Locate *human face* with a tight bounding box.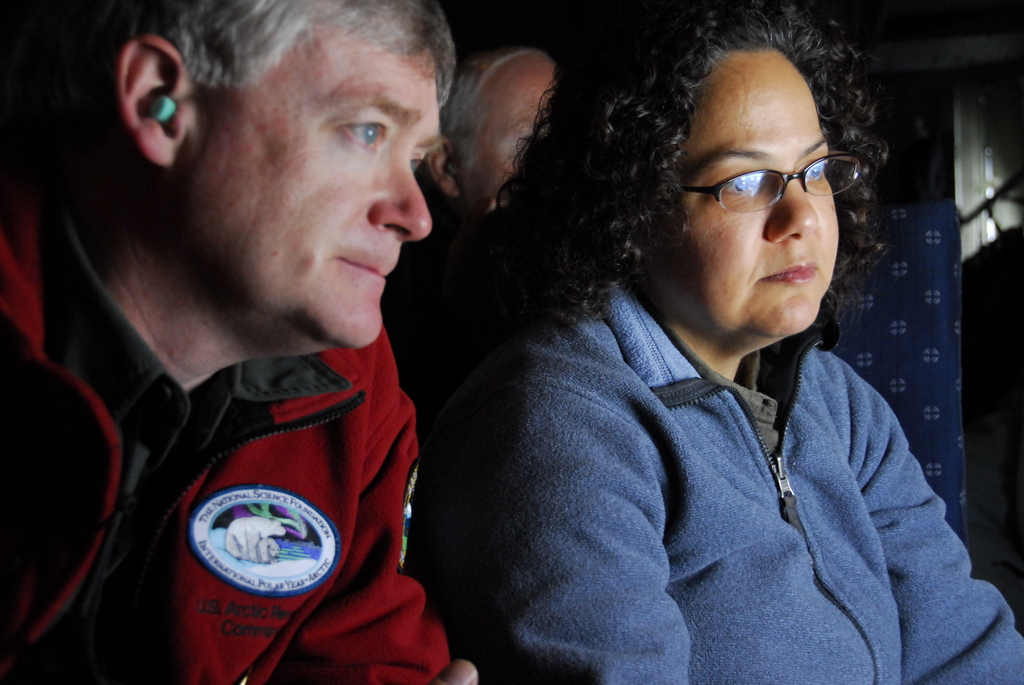
677:40:843:336.
